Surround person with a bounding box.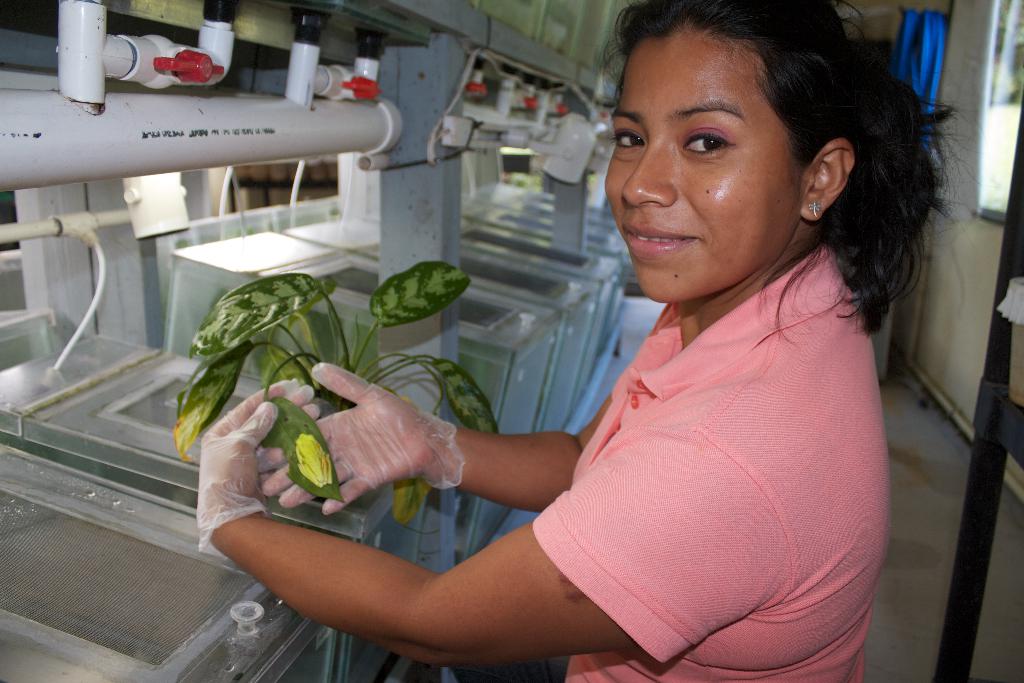
region(277, 48, 936, 655).
